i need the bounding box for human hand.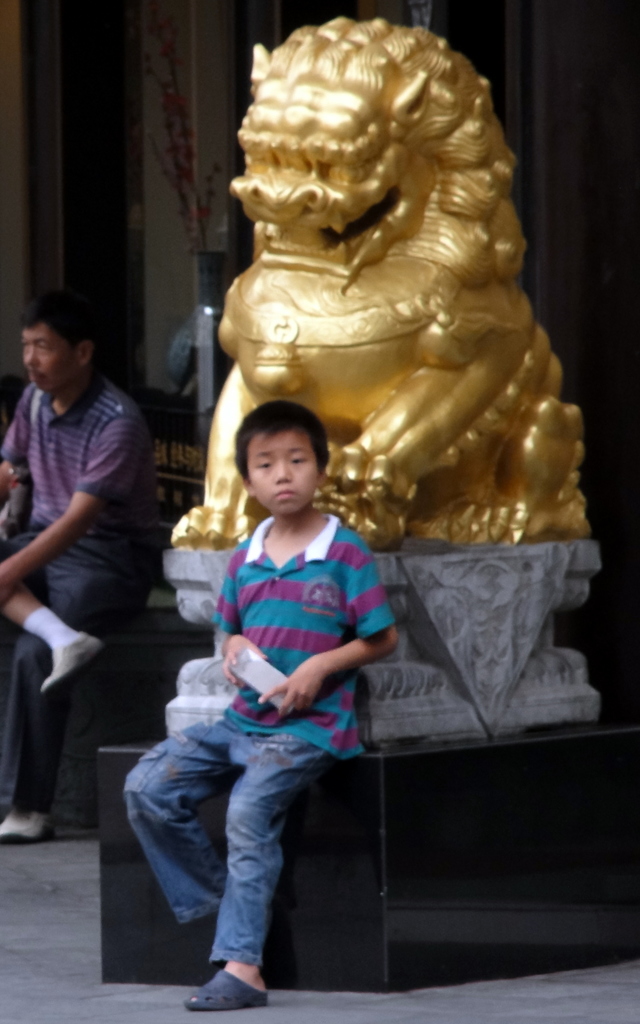
Here it is: pyautogui.locateOnScreen(215, 624, 263, 691).
